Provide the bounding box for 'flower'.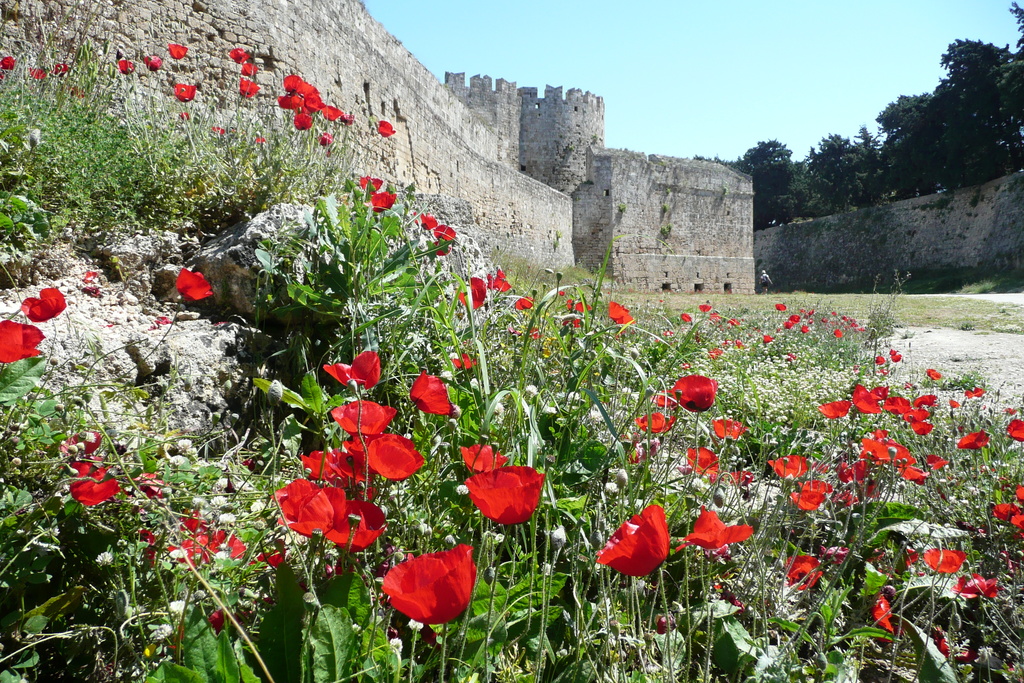
180, 112, 186, 123.
